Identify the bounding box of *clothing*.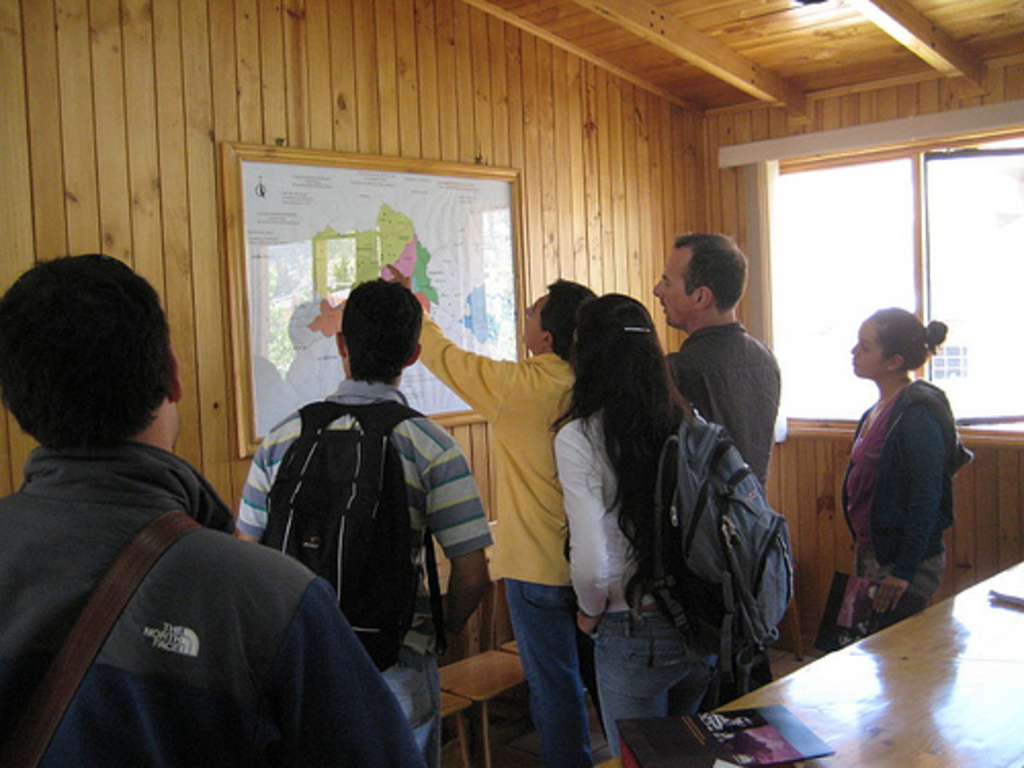
[left=840, top=375, right=969, bottom=637].
